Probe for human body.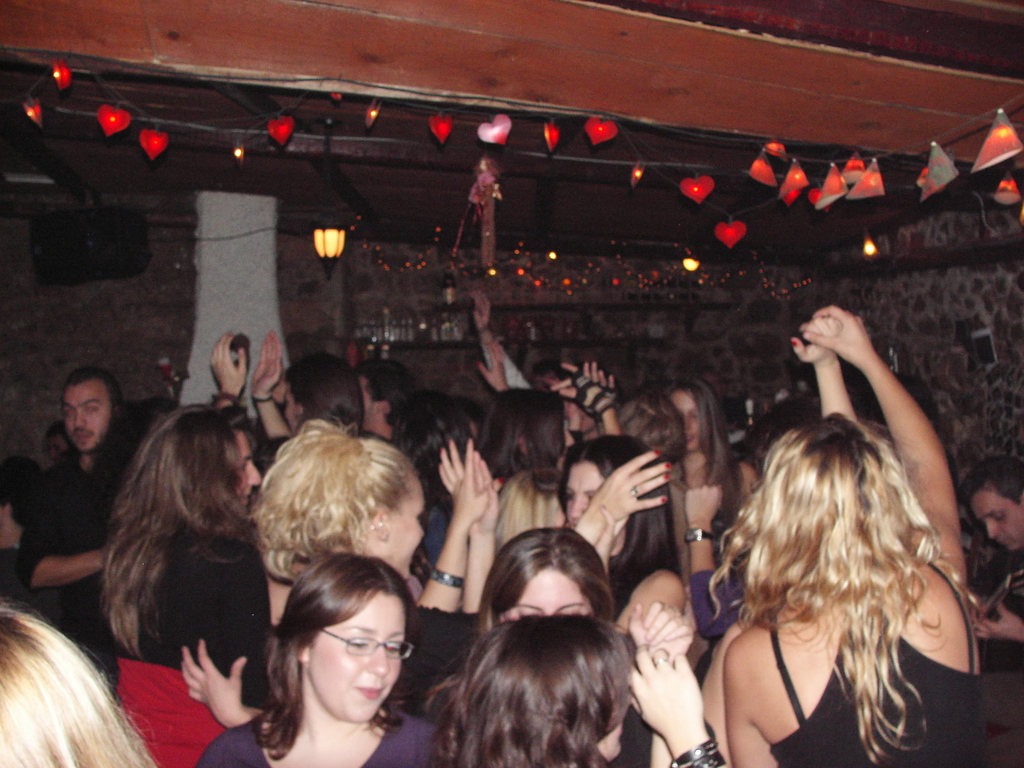
Probe result: select_region(821, 297, 1023, 766).
